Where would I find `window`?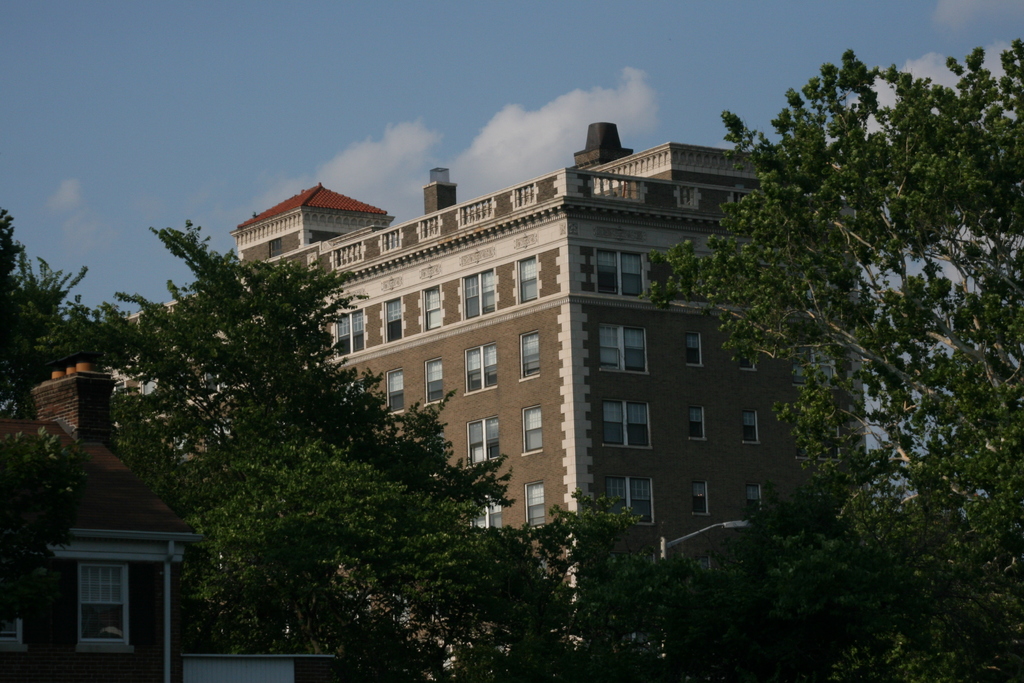
At box=[687, 404, 703, 442].
